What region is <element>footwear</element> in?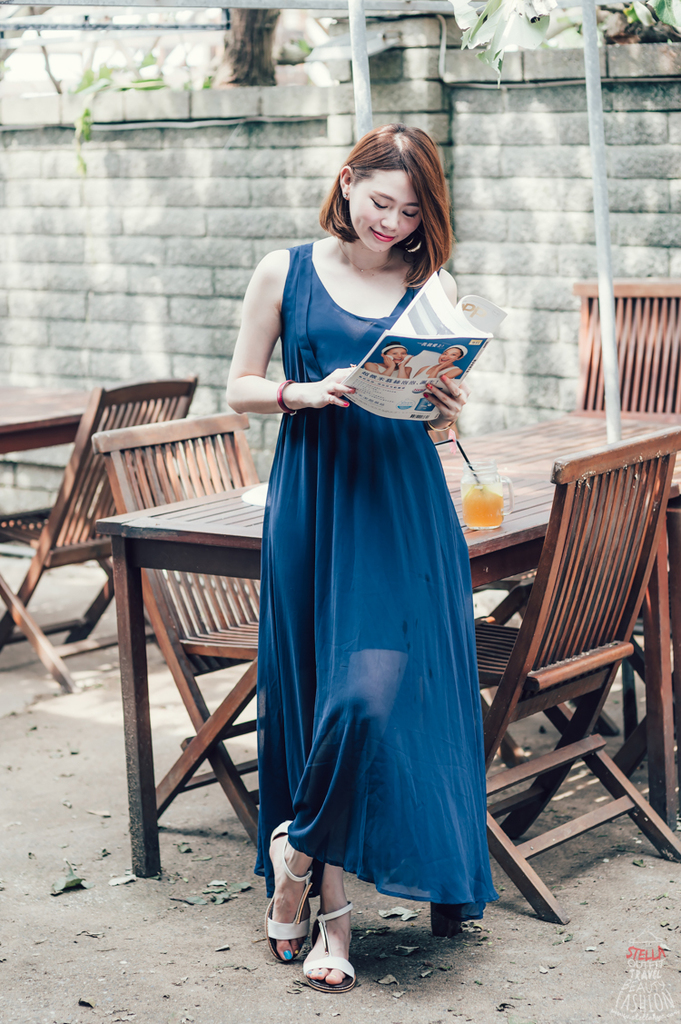
box(274, 884, 357, 996).
